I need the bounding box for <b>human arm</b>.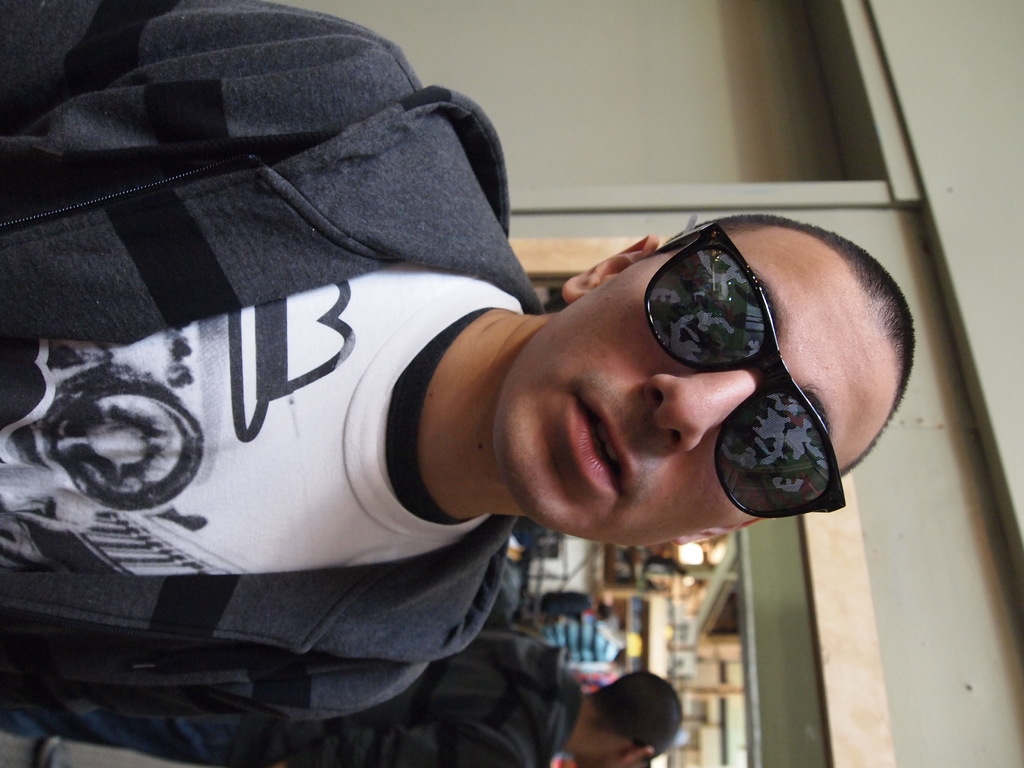
Here it is: 12 664 370 733.
